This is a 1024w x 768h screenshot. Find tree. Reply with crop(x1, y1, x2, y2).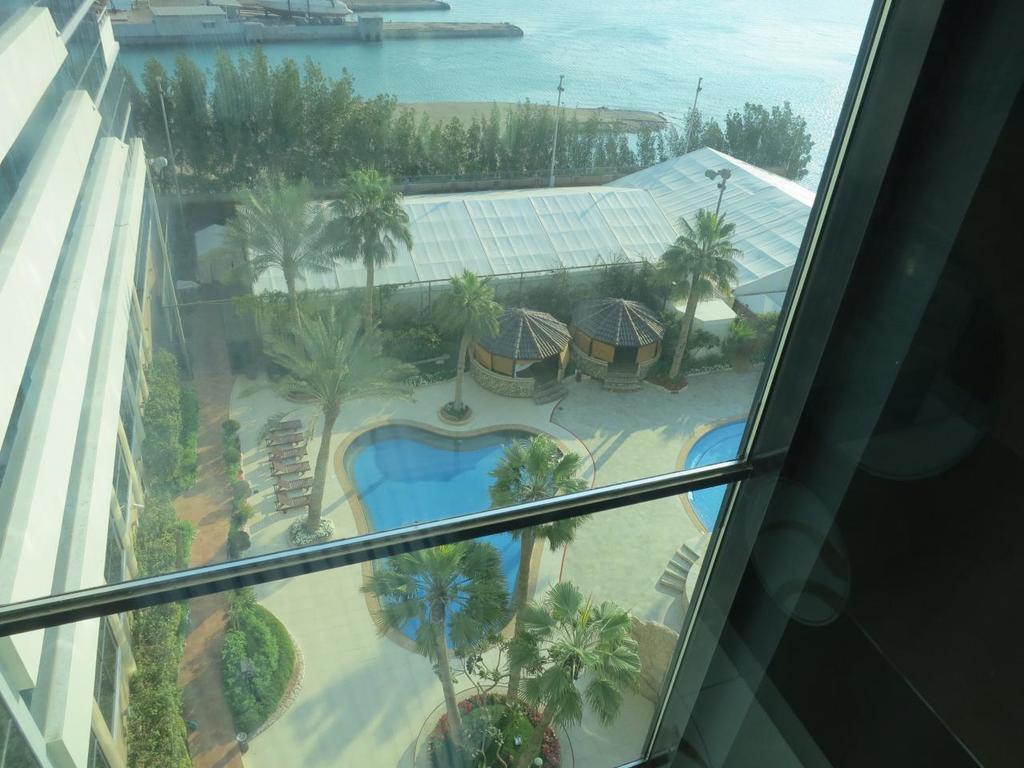
crop(362, 532, 510, 754).
